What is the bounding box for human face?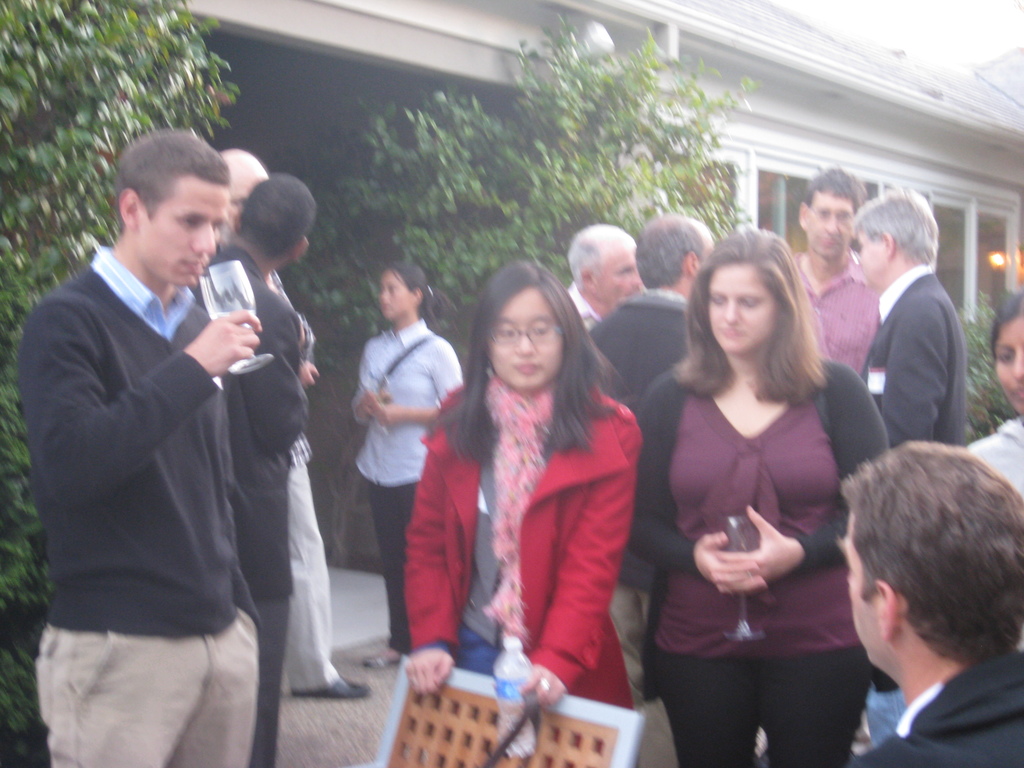
146 191 232 289.
